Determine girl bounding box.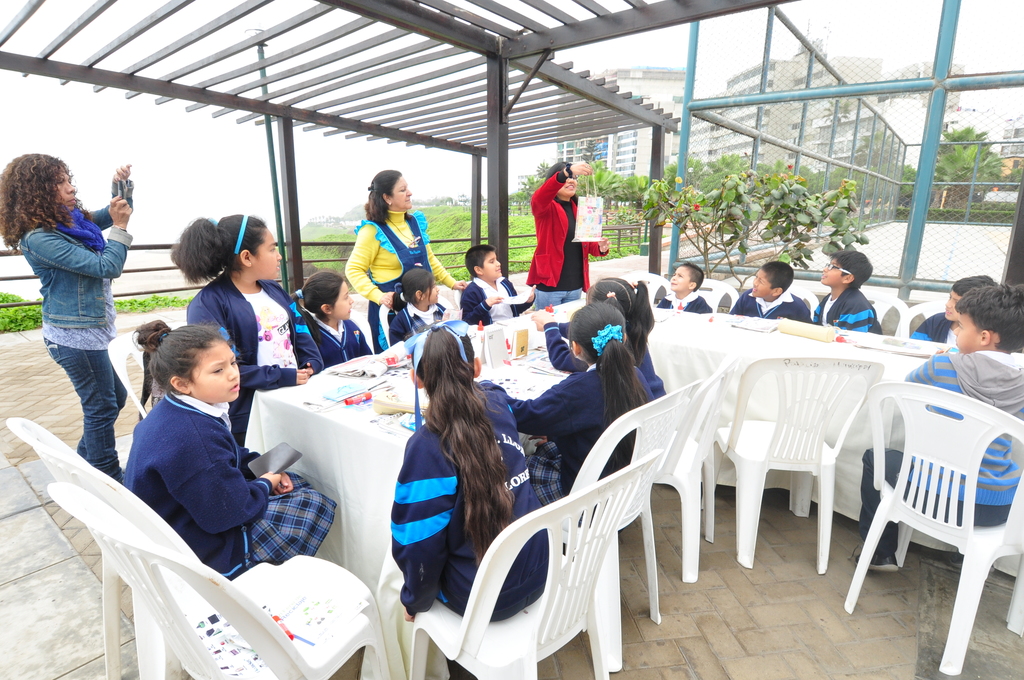
Determined: bbox(516, 302, 648, 527).
